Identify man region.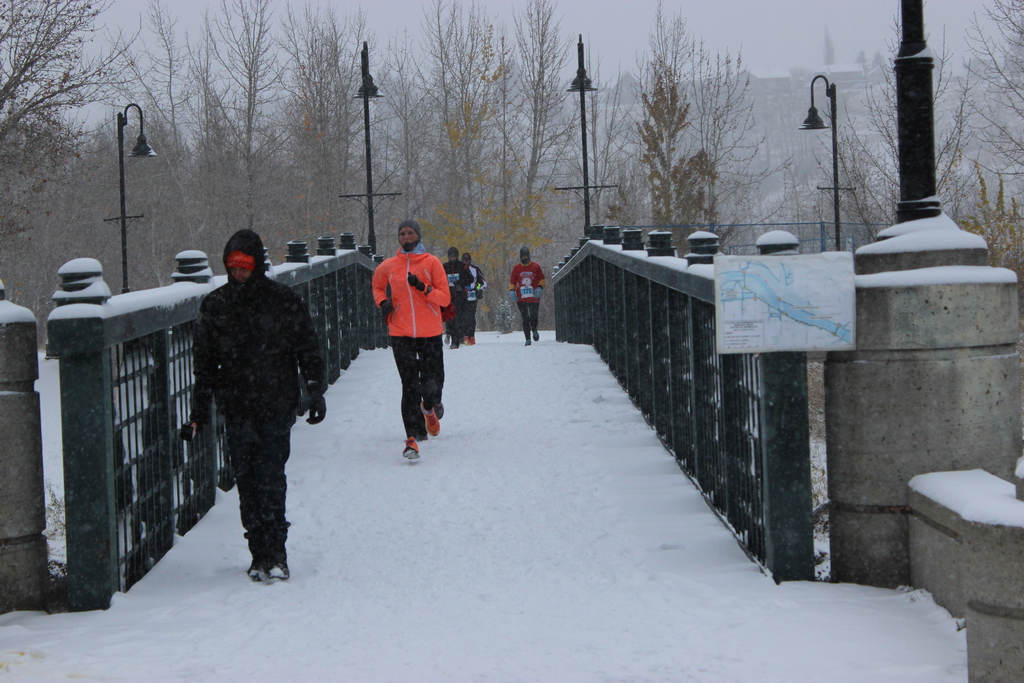
Region: x1=509 y1=246 x2=543 y2=346.
